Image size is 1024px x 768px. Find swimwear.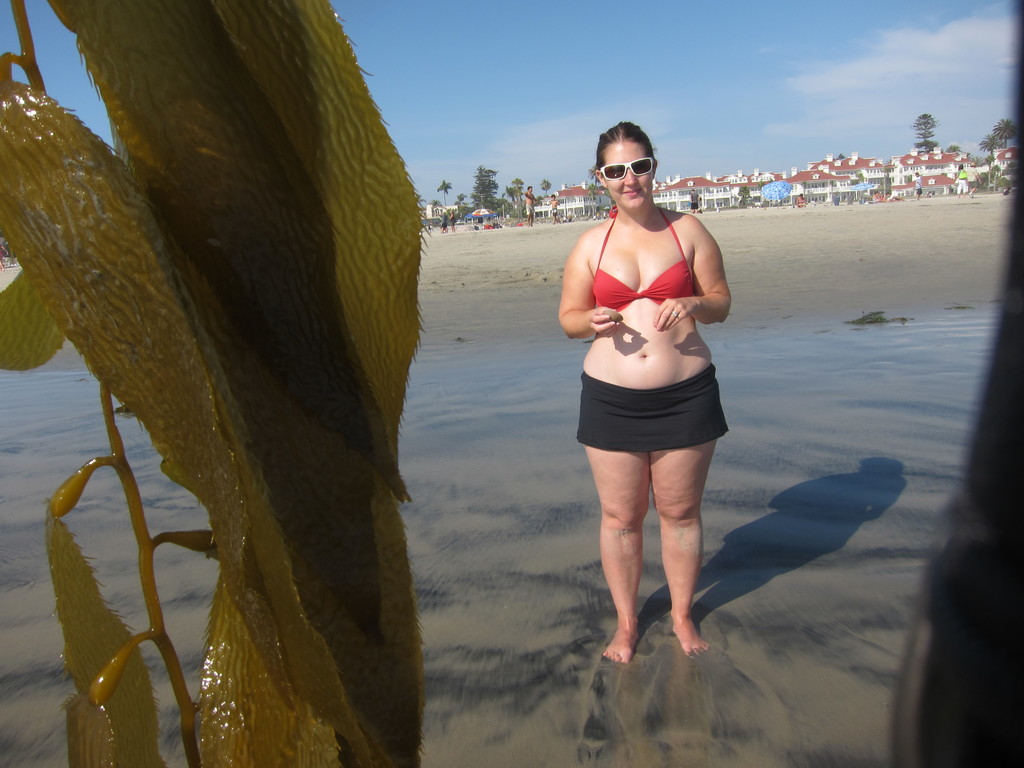
[574,364,728,450].
